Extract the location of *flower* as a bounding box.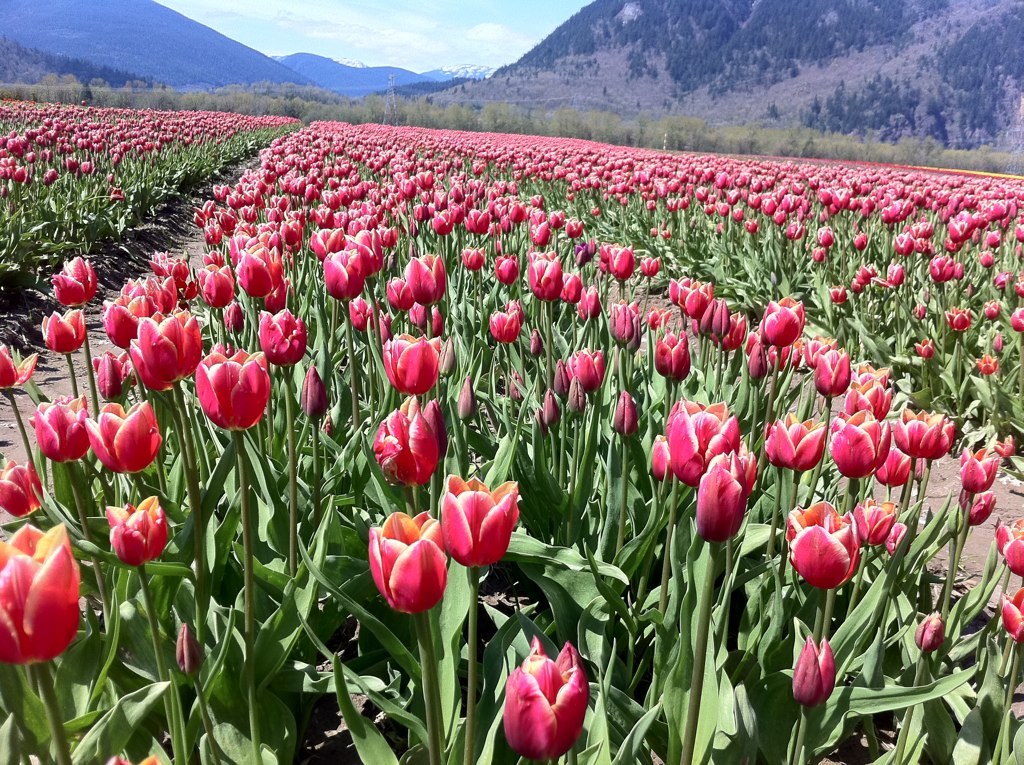
[522, 251, 565, 307].
